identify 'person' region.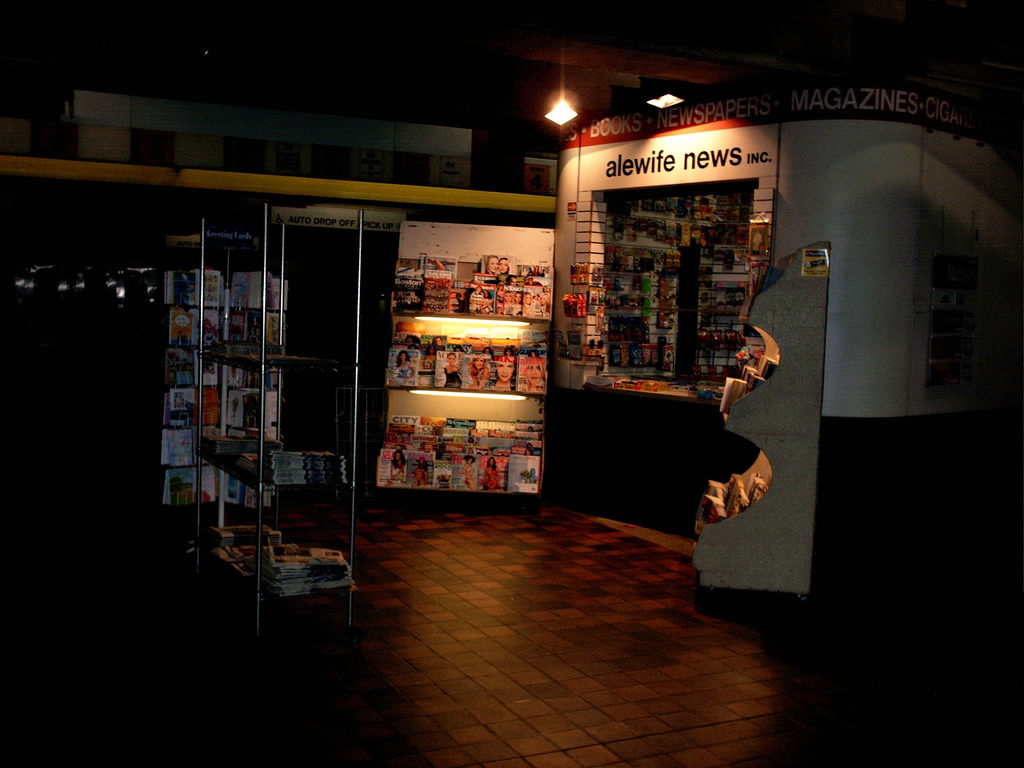
Region: <bbox>424, 347, 436, 363</bbox>.
